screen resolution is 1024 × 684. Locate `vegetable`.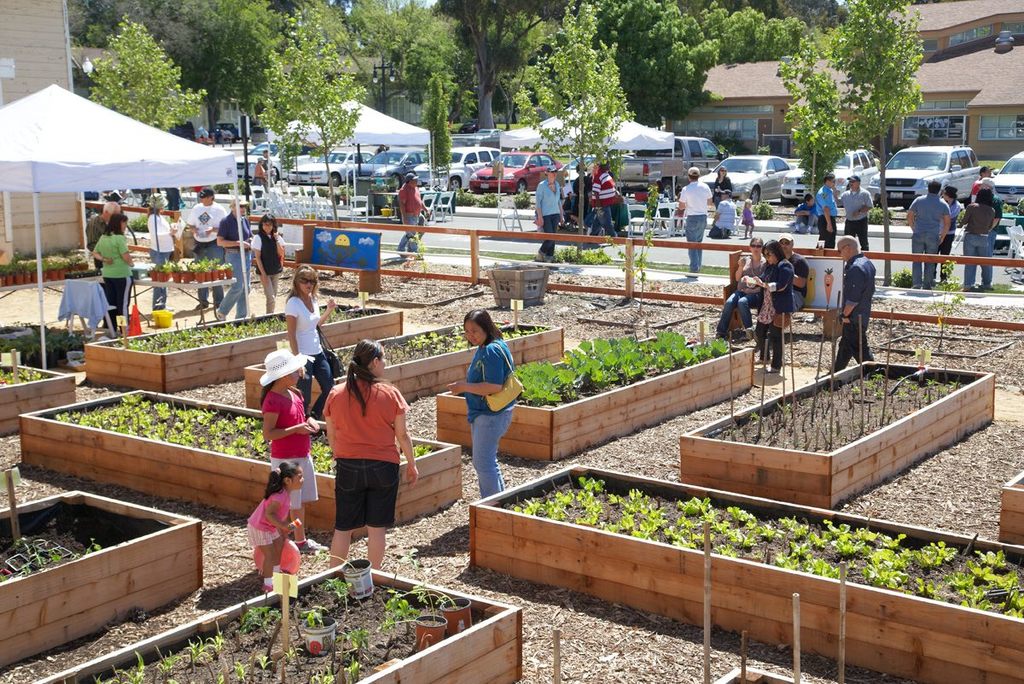
311:674:338:683.
